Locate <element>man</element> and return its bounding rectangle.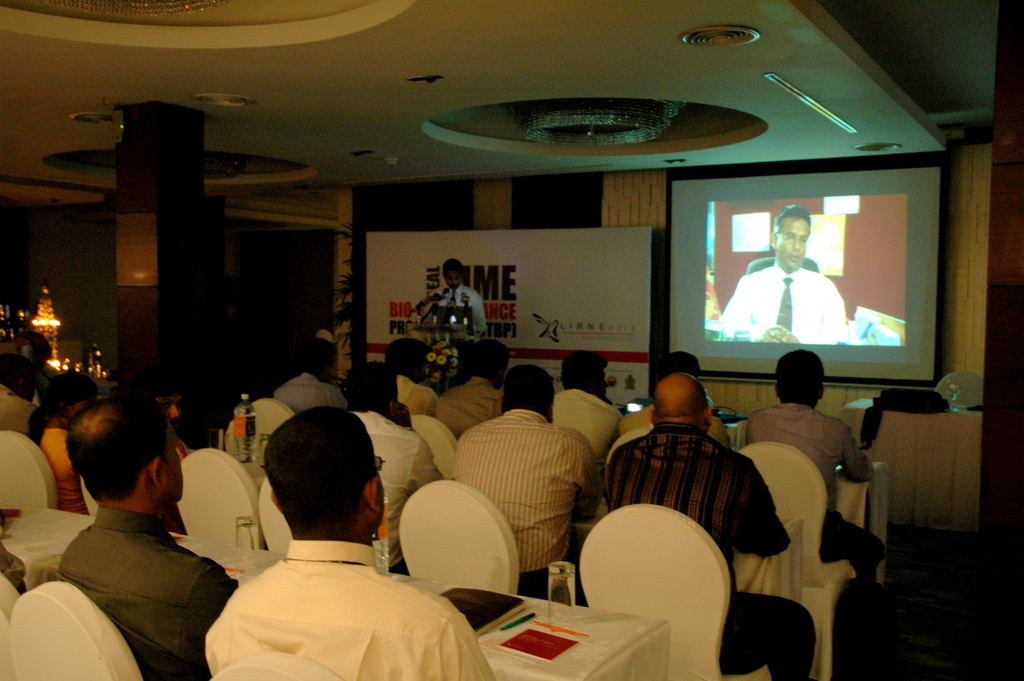
box(151, 379, 188, 464).
